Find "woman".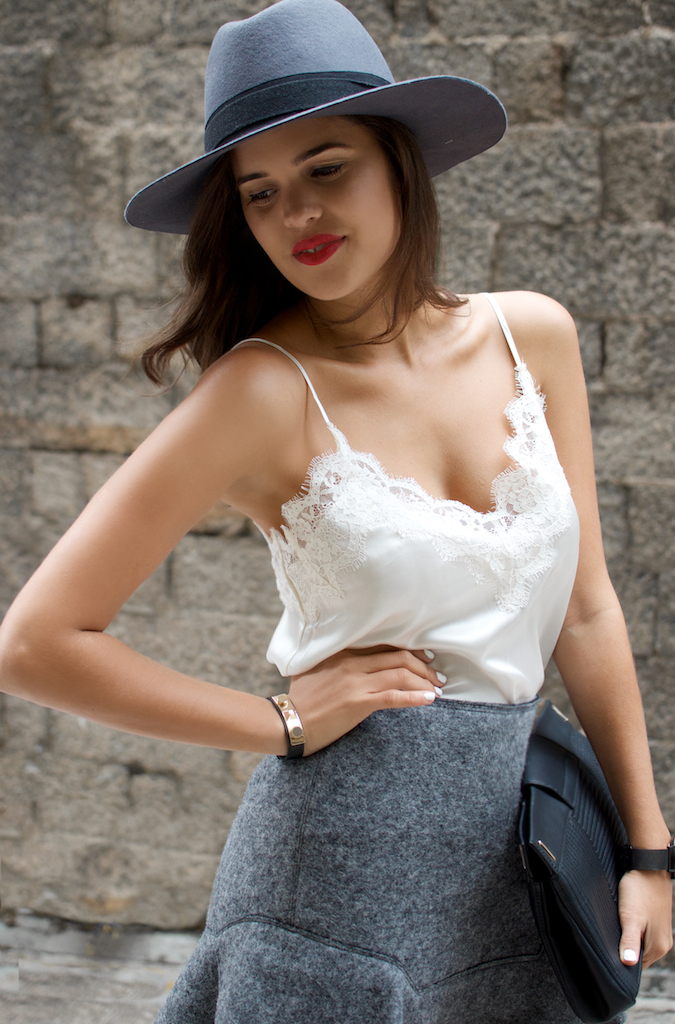
pyautogui.locateOnScreen(34, 33, 656, 1023).
